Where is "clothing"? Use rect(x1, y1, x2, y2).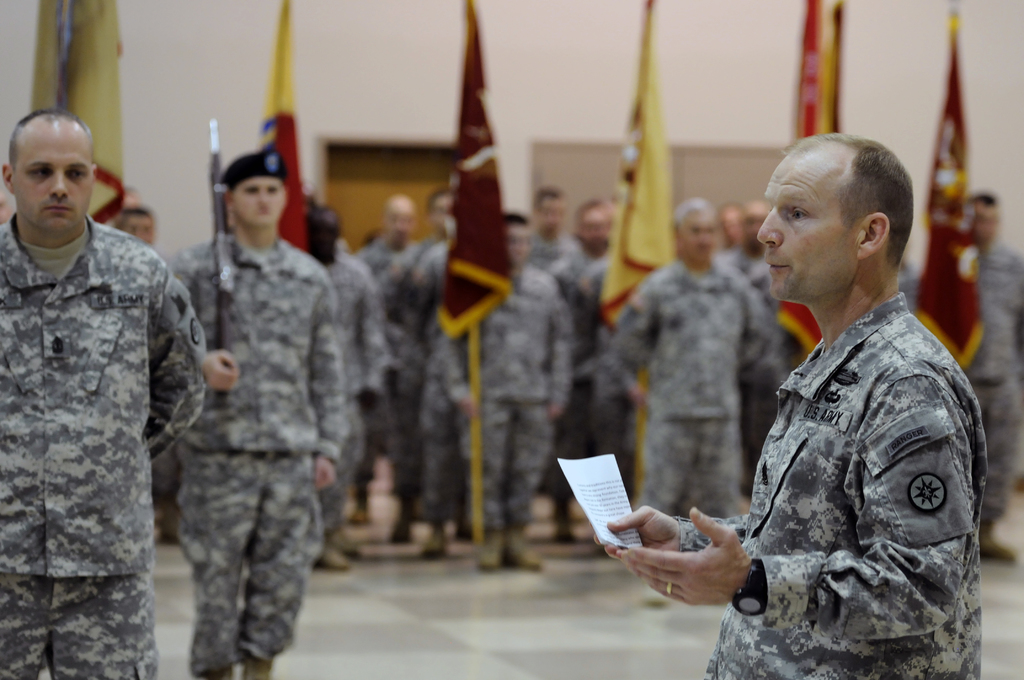
rect(678, 285, 984, 679).
